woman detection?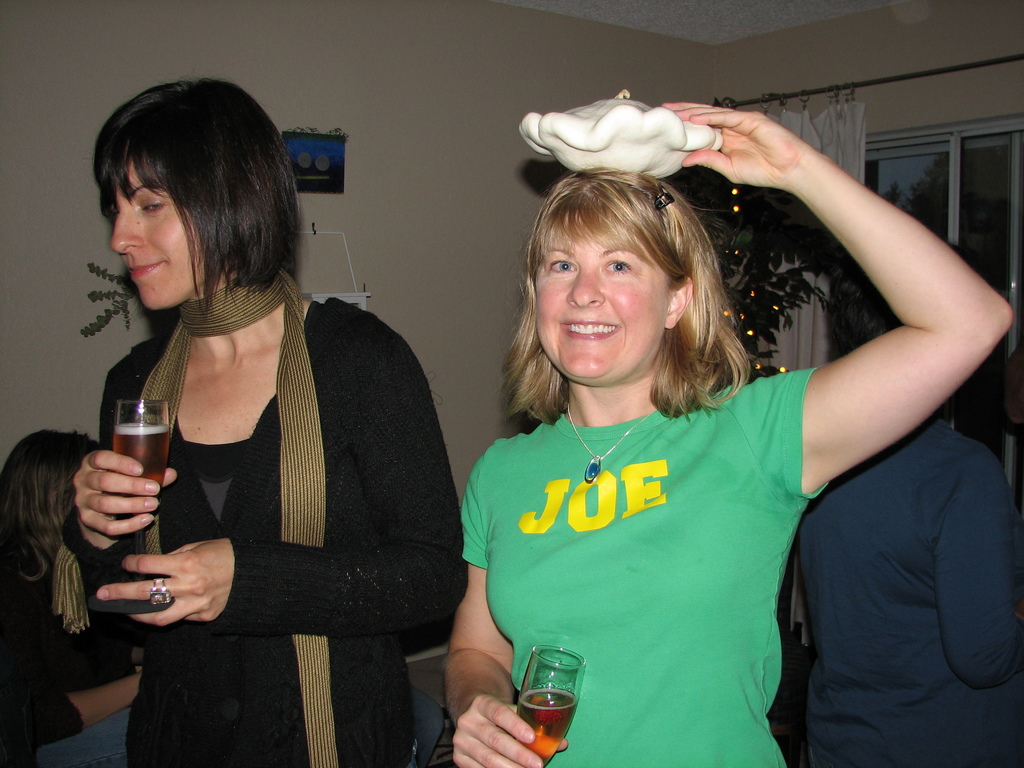
{"x1": 6, "y1": 428, "x2": 150, "y2": 756}
